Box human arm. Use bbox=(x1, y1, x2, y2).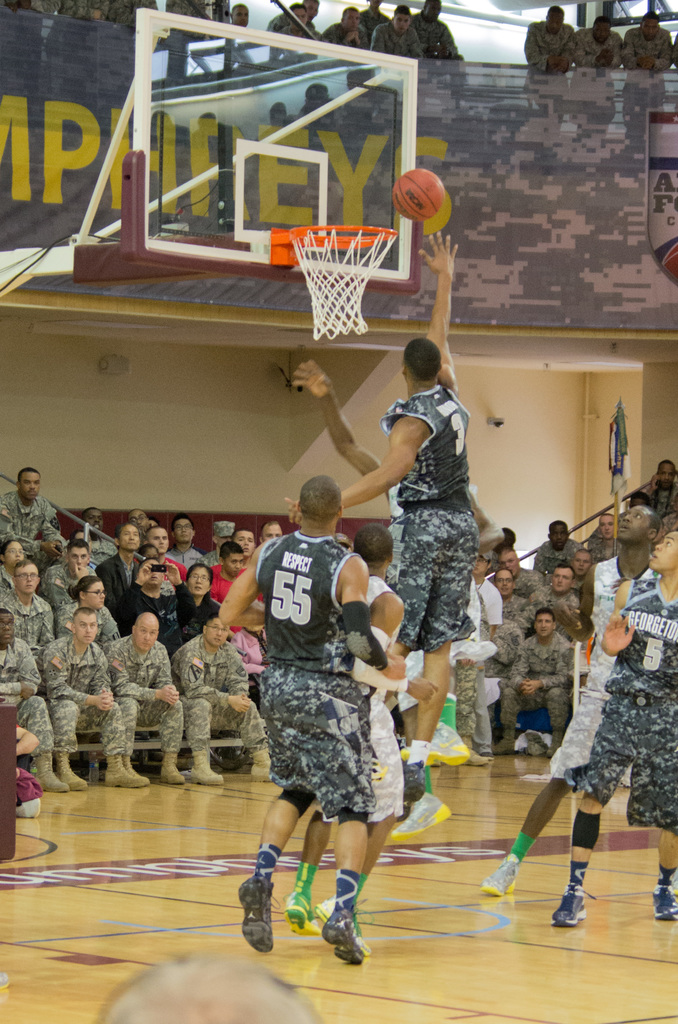
bbox=(353, 29, 369, 48).
